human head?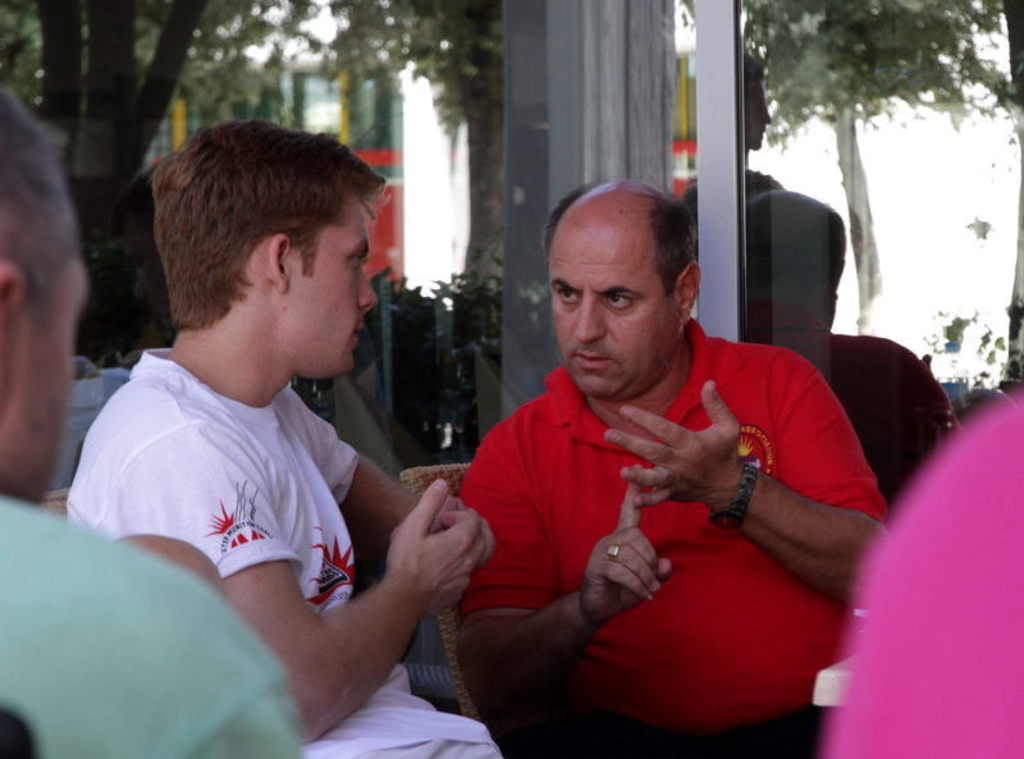
<box>0,83,91,503</box>
